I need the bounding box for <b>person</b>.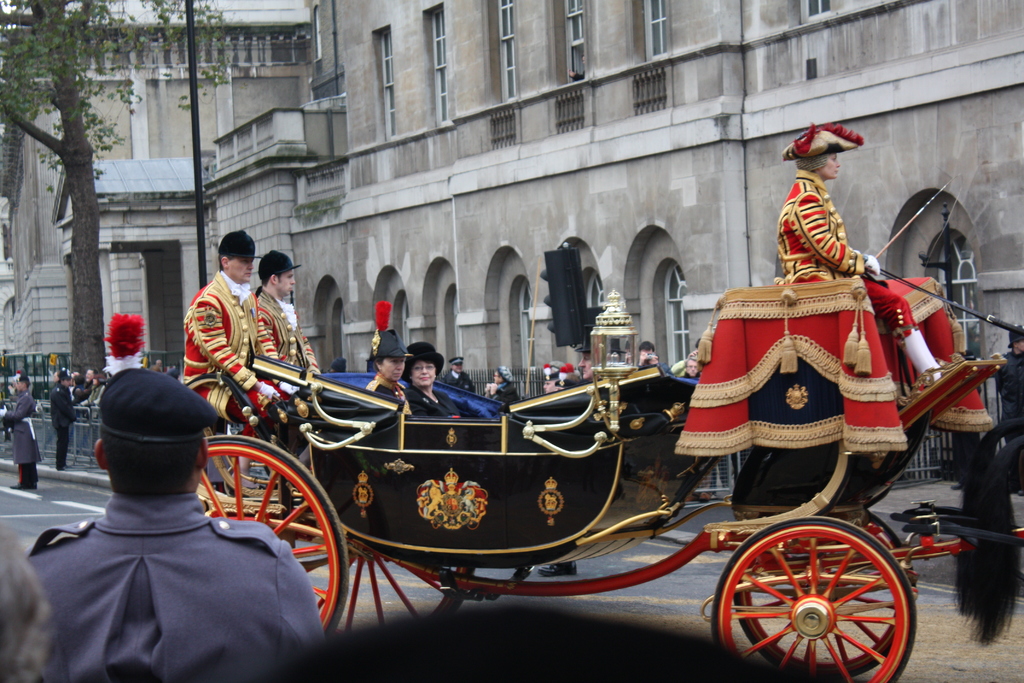
Here it is: (left=771, top=123, right=948, bottom=388).
